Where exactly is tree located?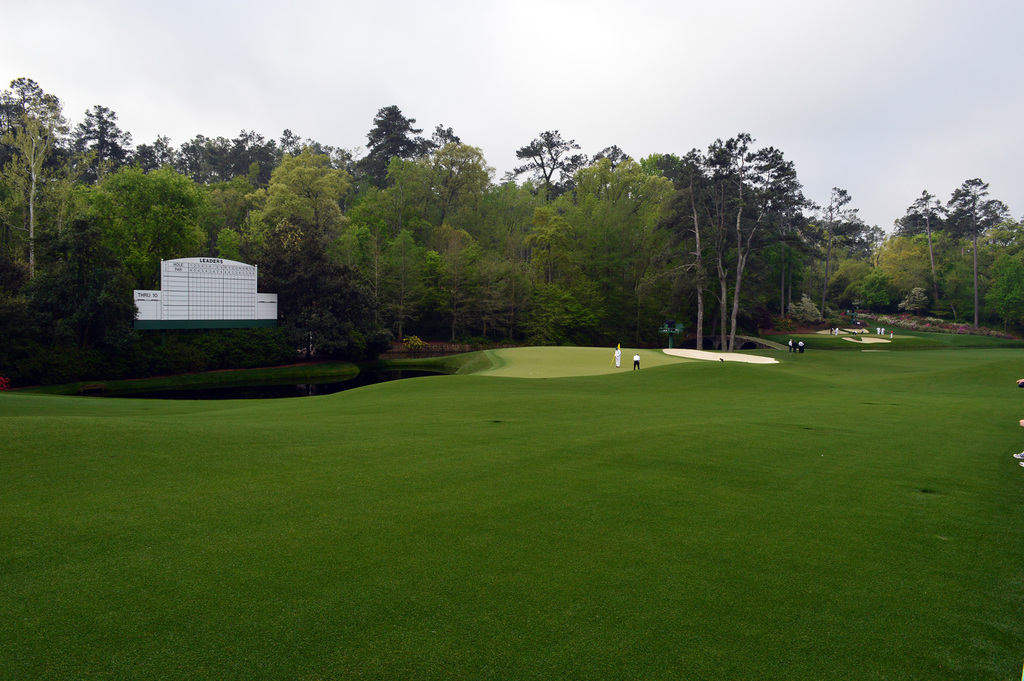
Its bounding box is <box>178,127,252,190</box>.
